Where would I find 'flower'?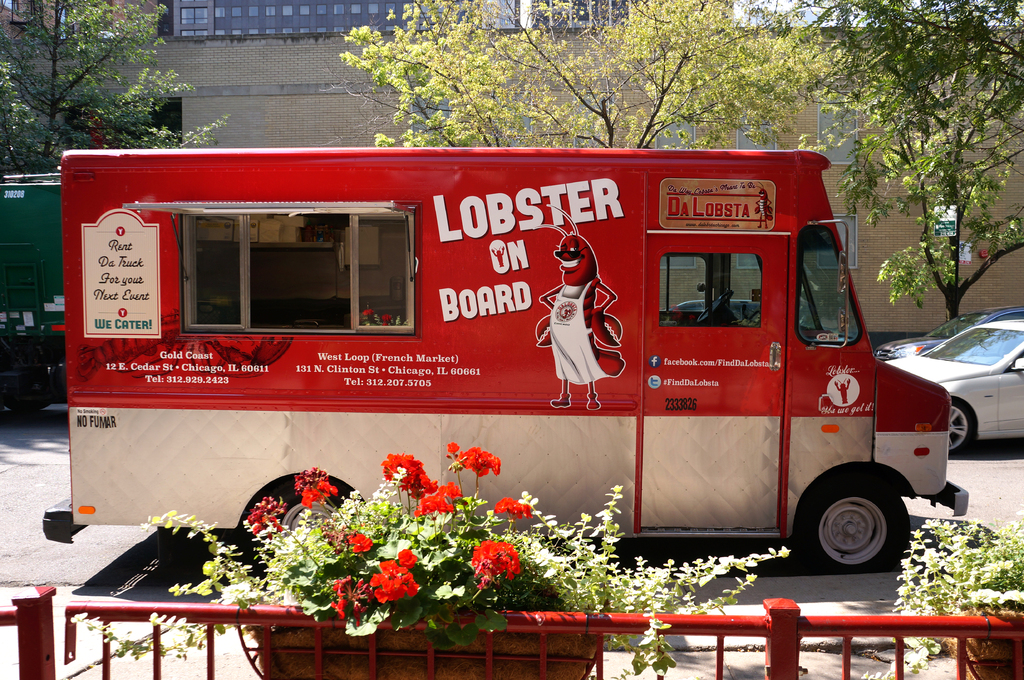
At [left=438, top=486, right=464, bottom=500].
